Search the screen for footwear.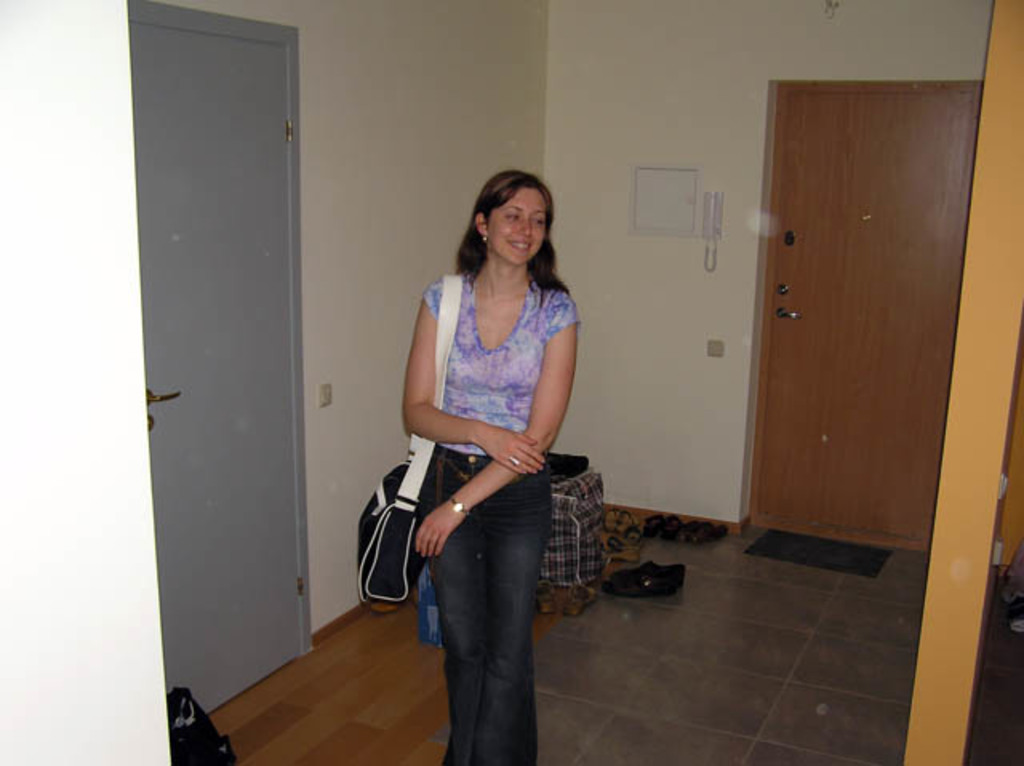
Found at [677,520,704,536].
